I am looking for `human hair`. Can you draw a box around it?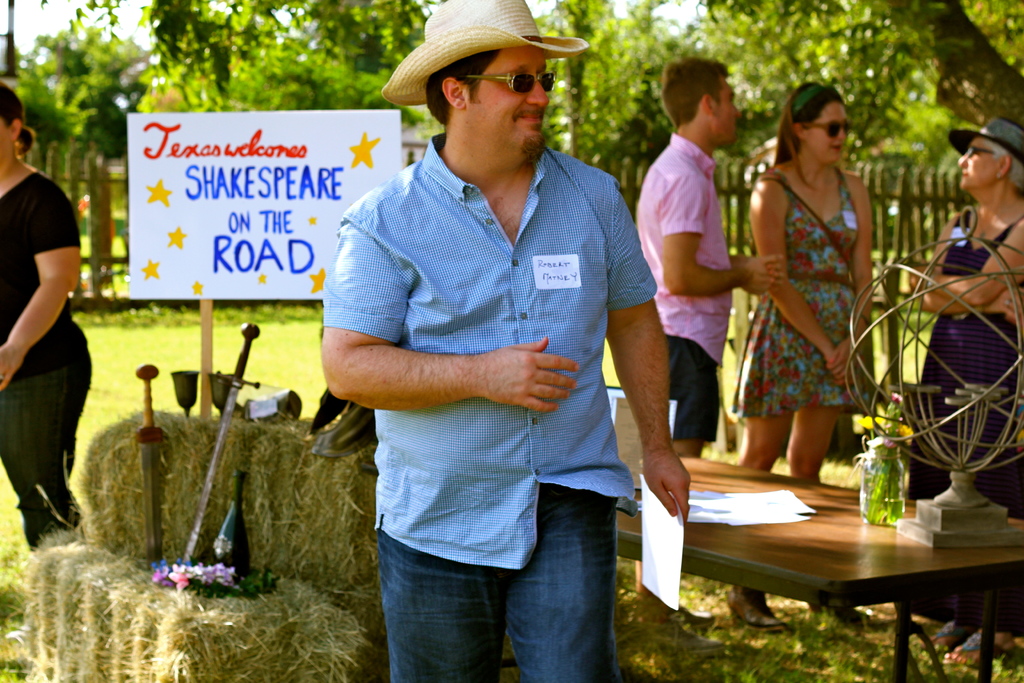
Sure, the bounding box is [419,44,504,138].
